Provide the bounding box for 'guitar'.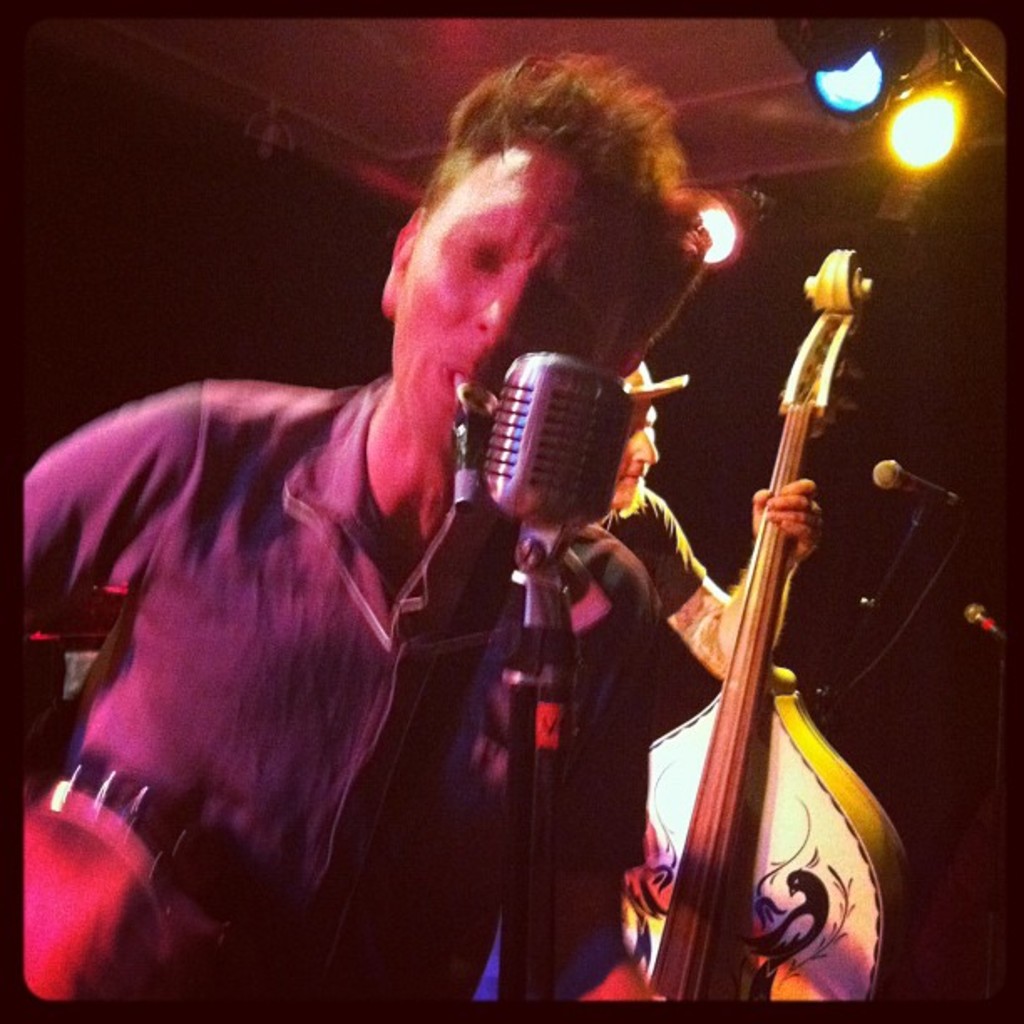
pyautogui.locateOnScreen(597, 231, 883, 1012).
